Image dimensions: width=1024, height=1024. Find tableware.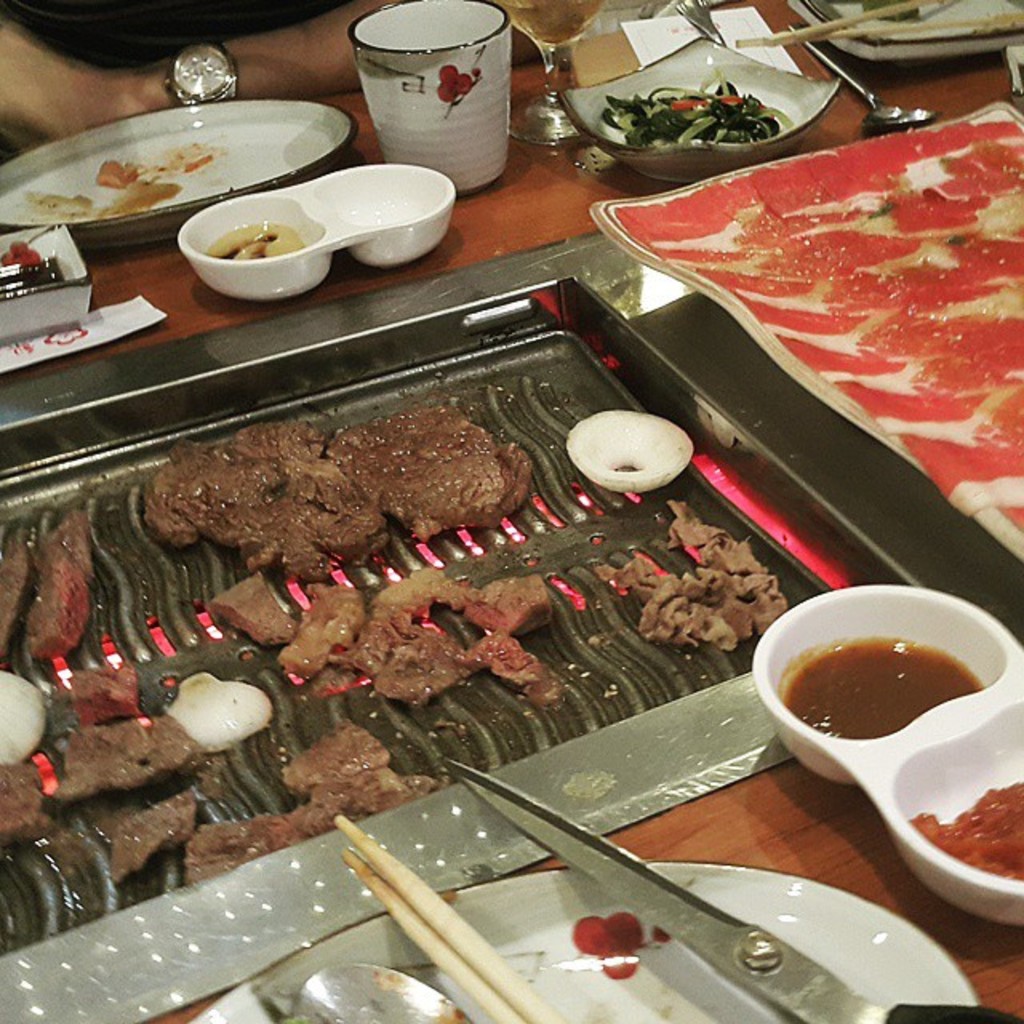
(779,0,1018,54).
